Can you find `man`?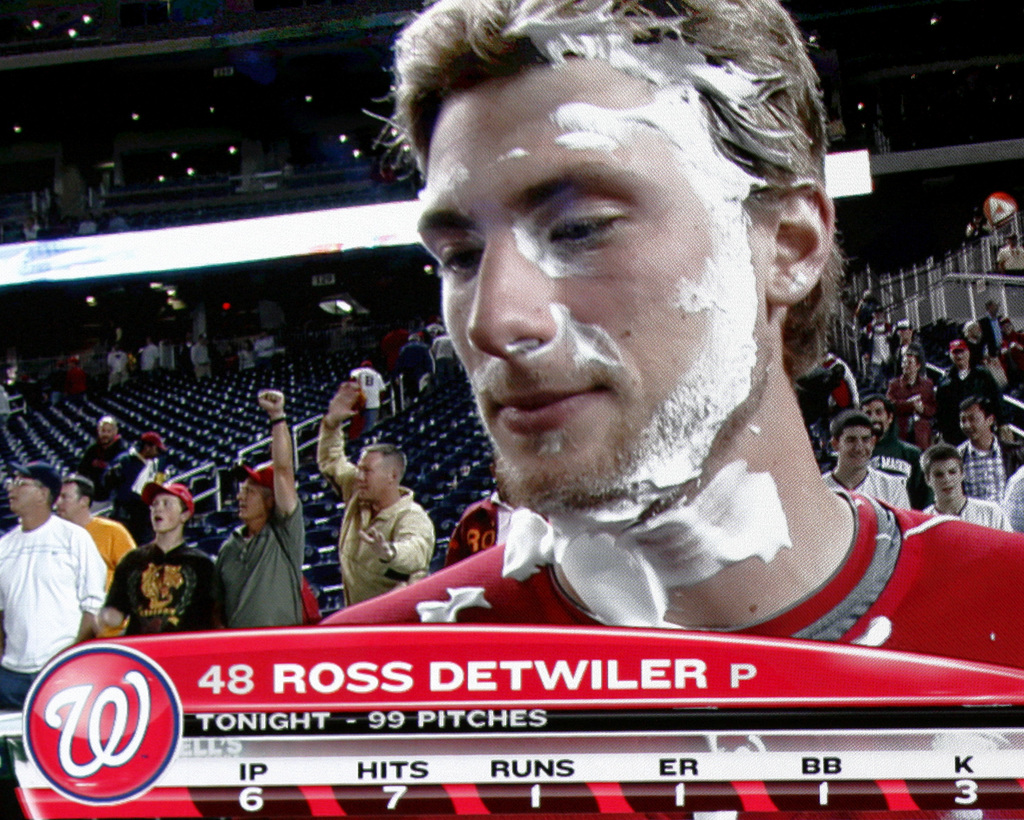
Yes, bounding box: {"left": 189, "top": 332, "right": 212, "bottom": 378}.
